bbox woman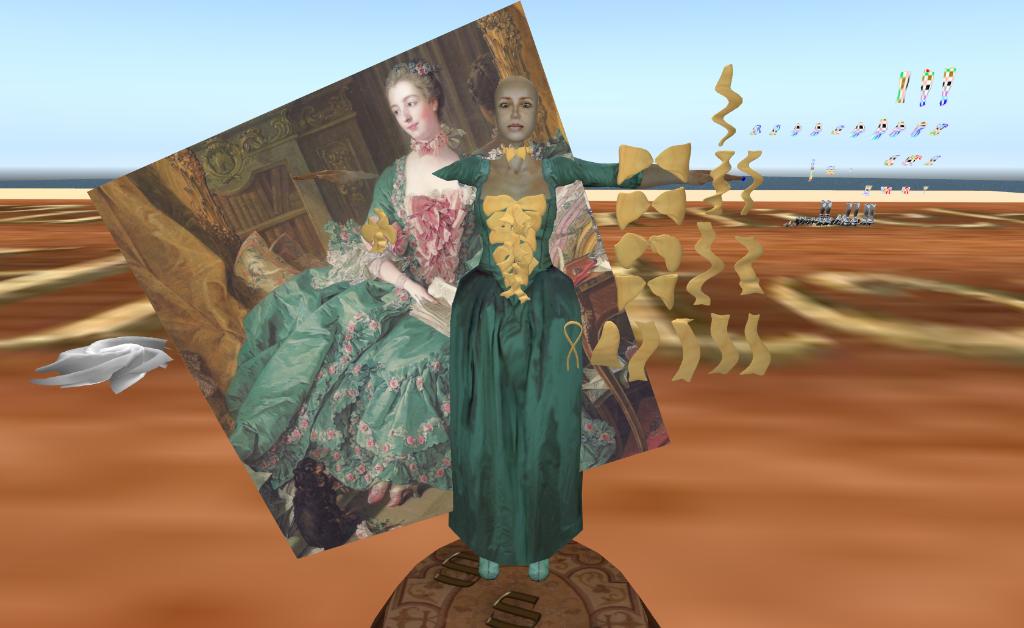
[left=451, top=74, right=746, bottom=579]
